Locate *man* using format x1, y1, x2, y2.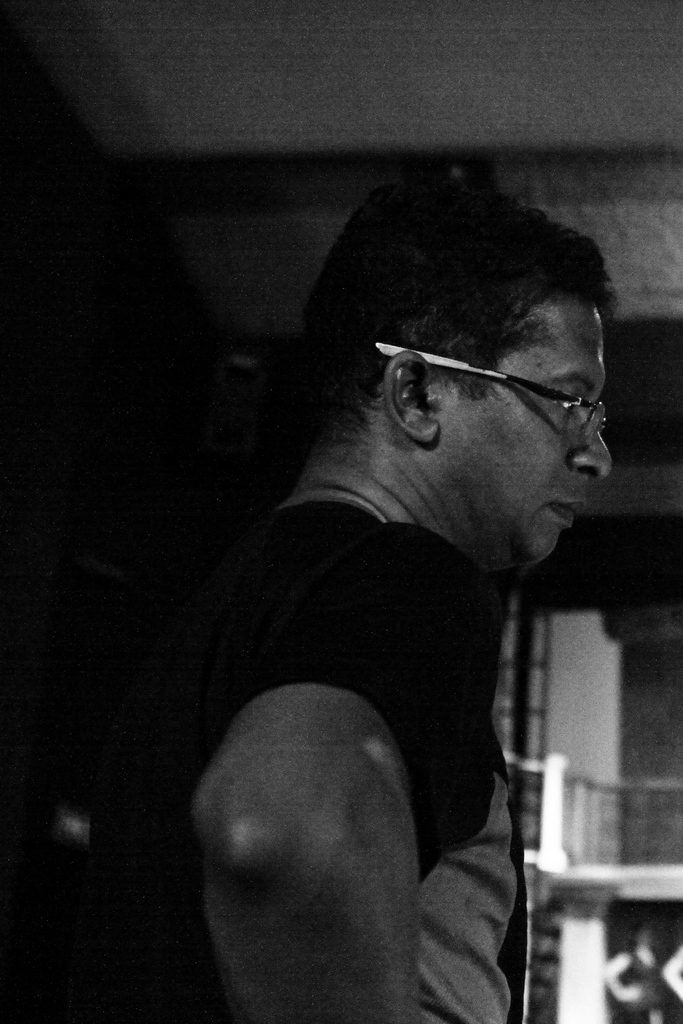
90, 170, 538, 1016.
